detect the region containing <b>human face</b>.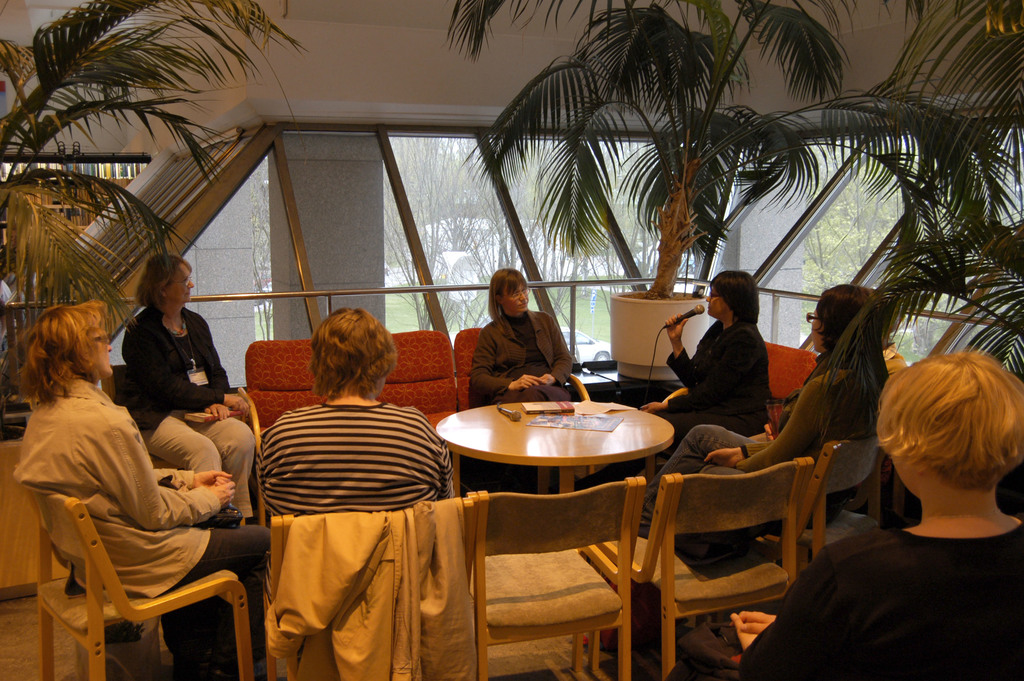
rect(814, 311, 822, 352).
